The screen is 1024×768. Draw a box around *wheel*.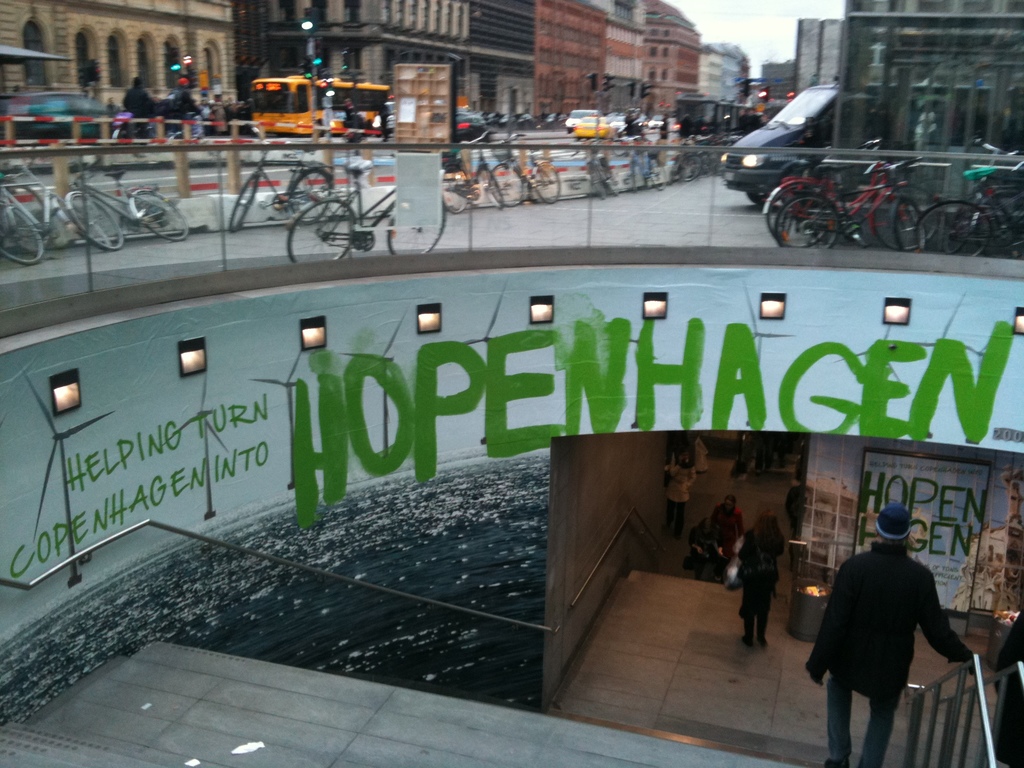
box=[138, 118, 153, 148].
